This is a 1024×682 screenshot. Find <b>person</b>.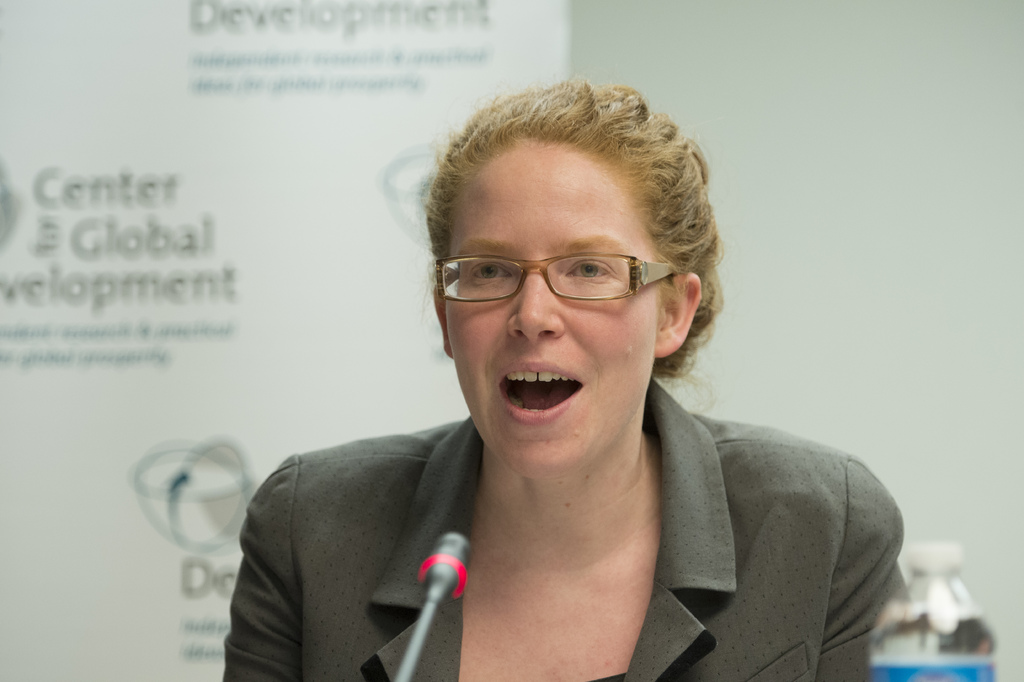
Bounding box: [223,77,911,681].
